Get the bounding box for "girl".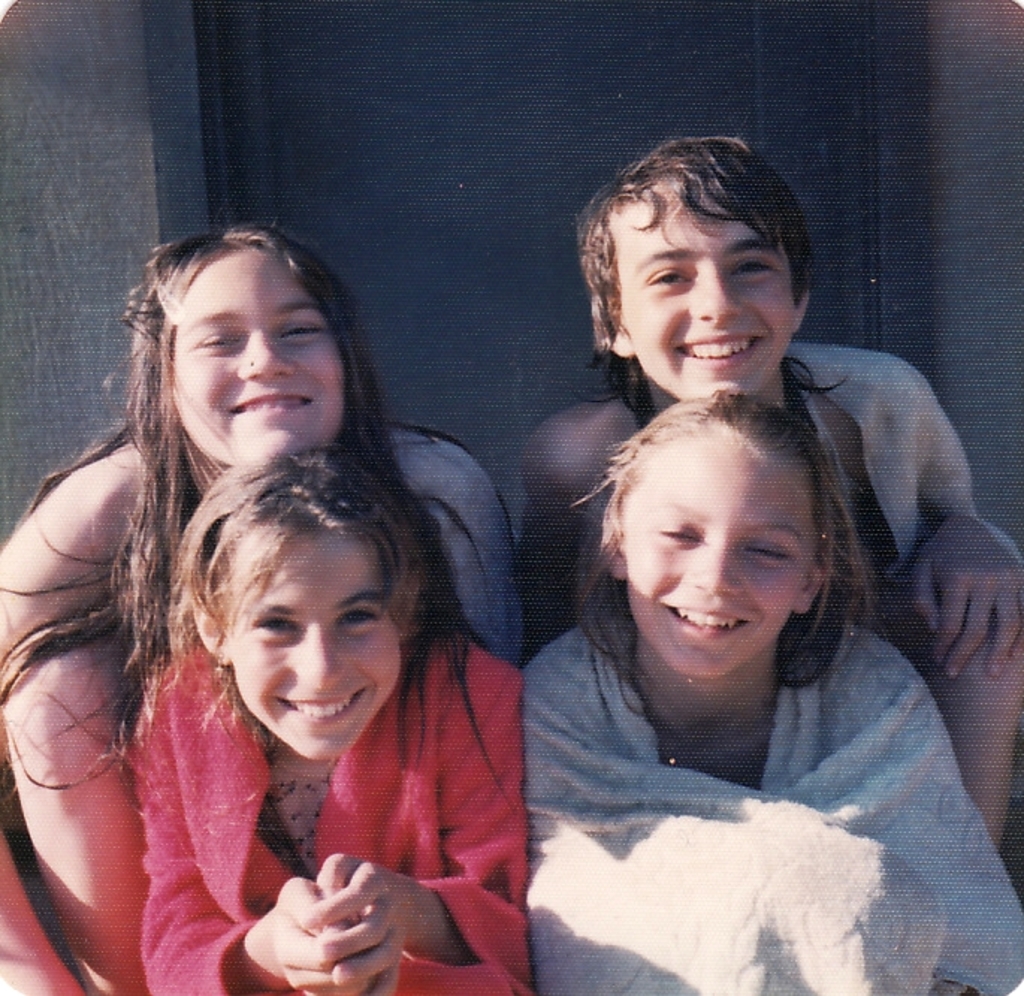
[left=0, top=444, right=519, bottom=995].
